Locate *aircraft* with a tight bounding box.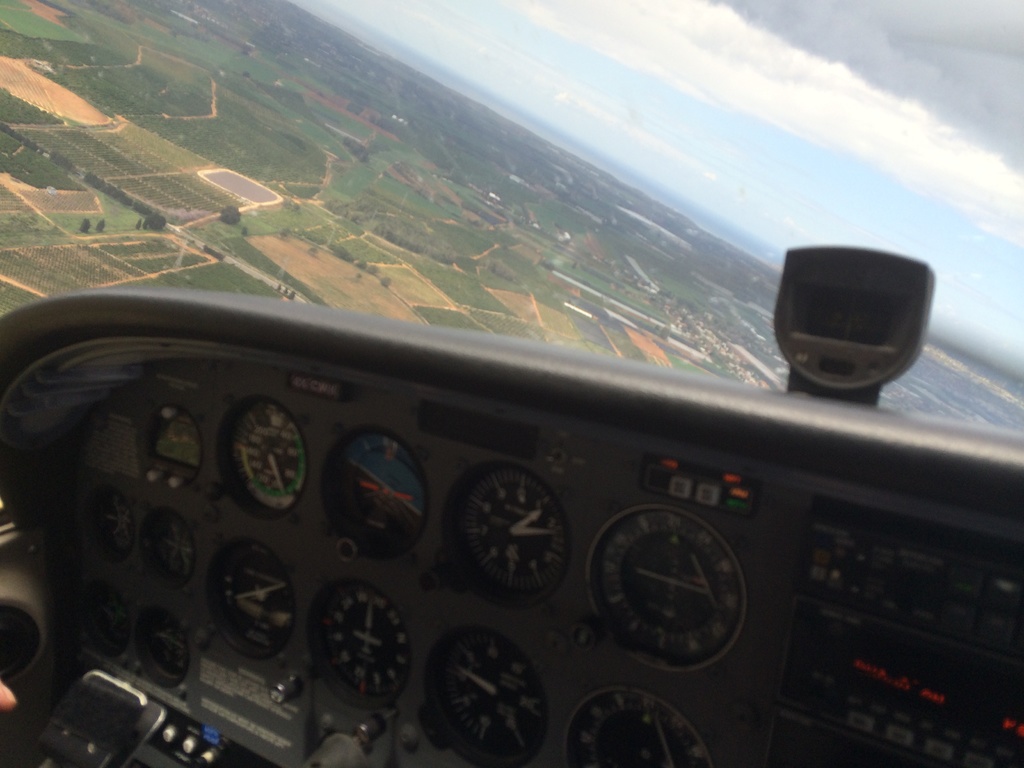
box=[1, 0, 1023, 767].
